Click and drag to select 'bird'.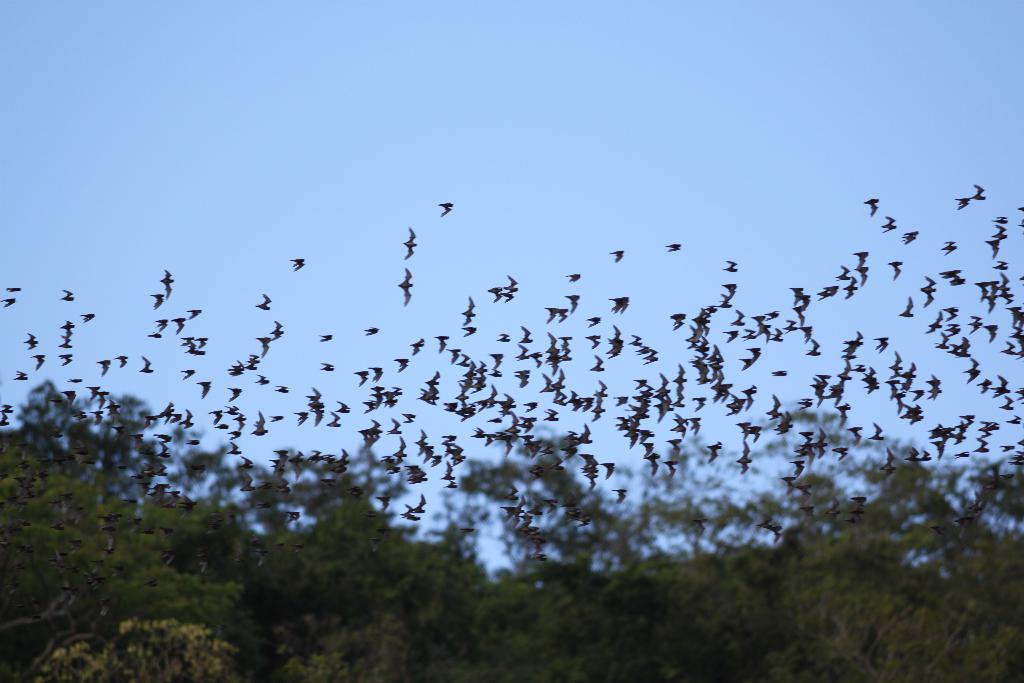
Selection: pyautogui.locateOnScreen(989, 215, 1008, 224).
